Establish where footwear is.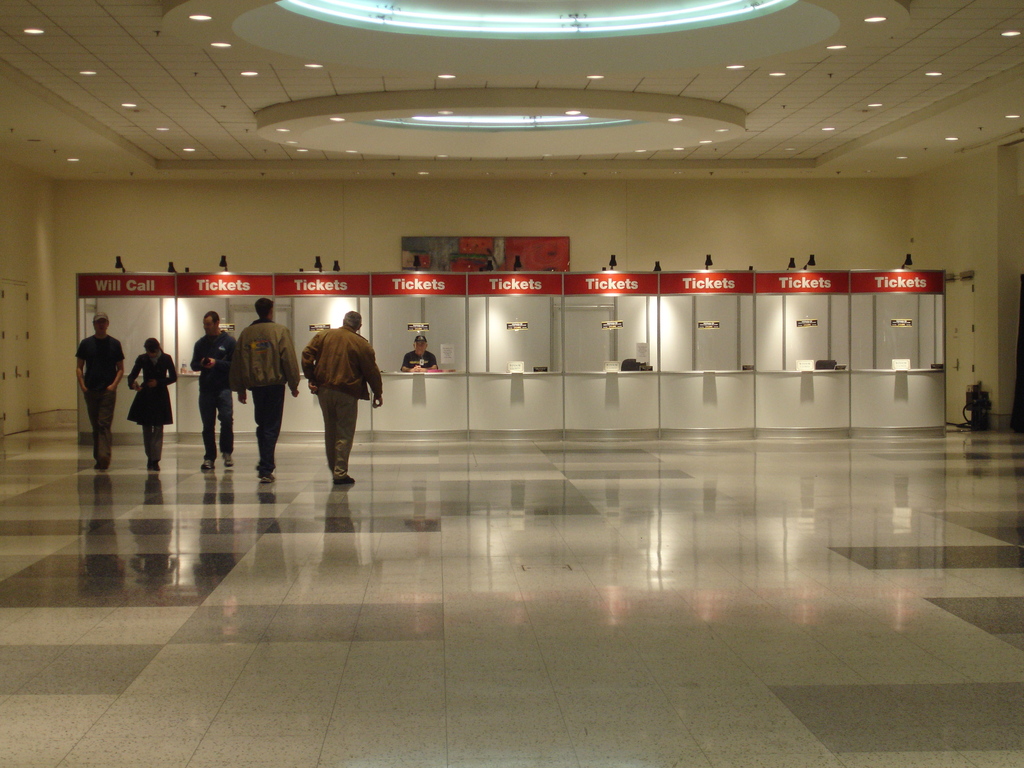
Established at detection(100, 459, 108, 470).
